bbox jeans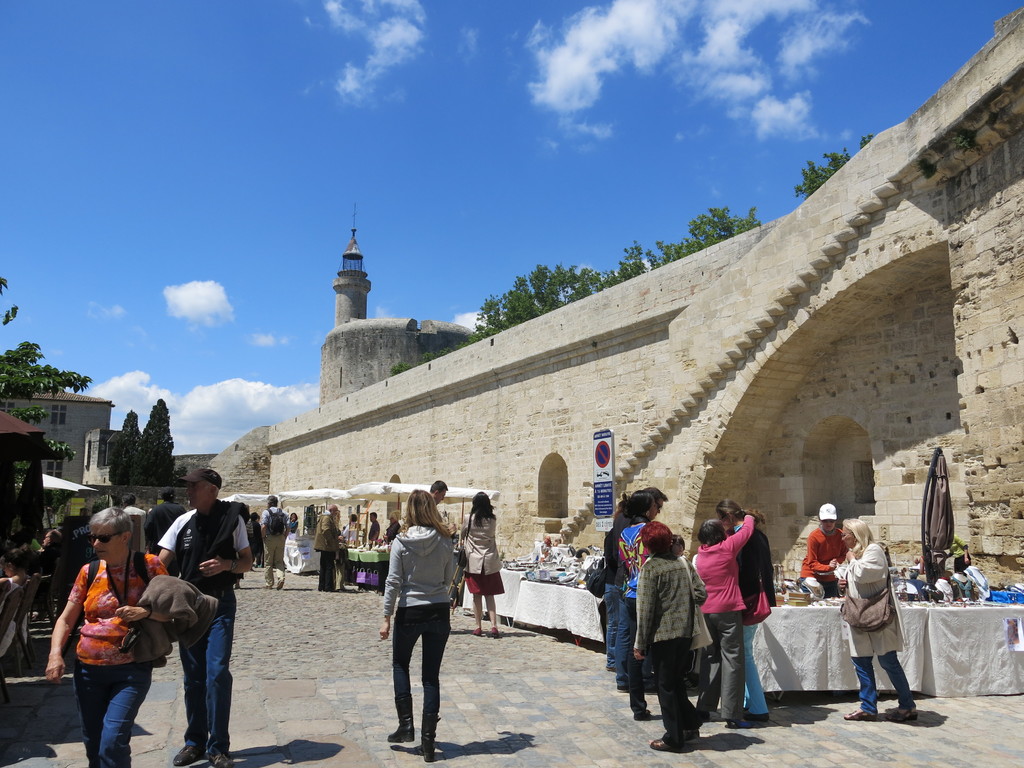
locate(63, 673, 141, 760)
